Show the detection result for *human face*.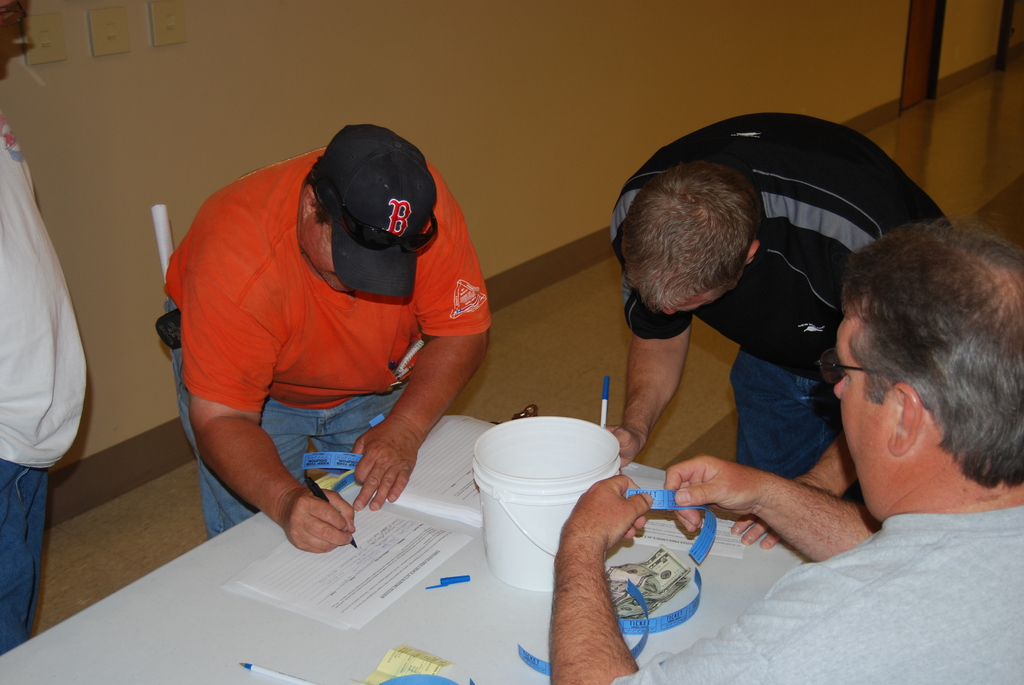
x1=298 y1=222 x2=354 y2=299.
